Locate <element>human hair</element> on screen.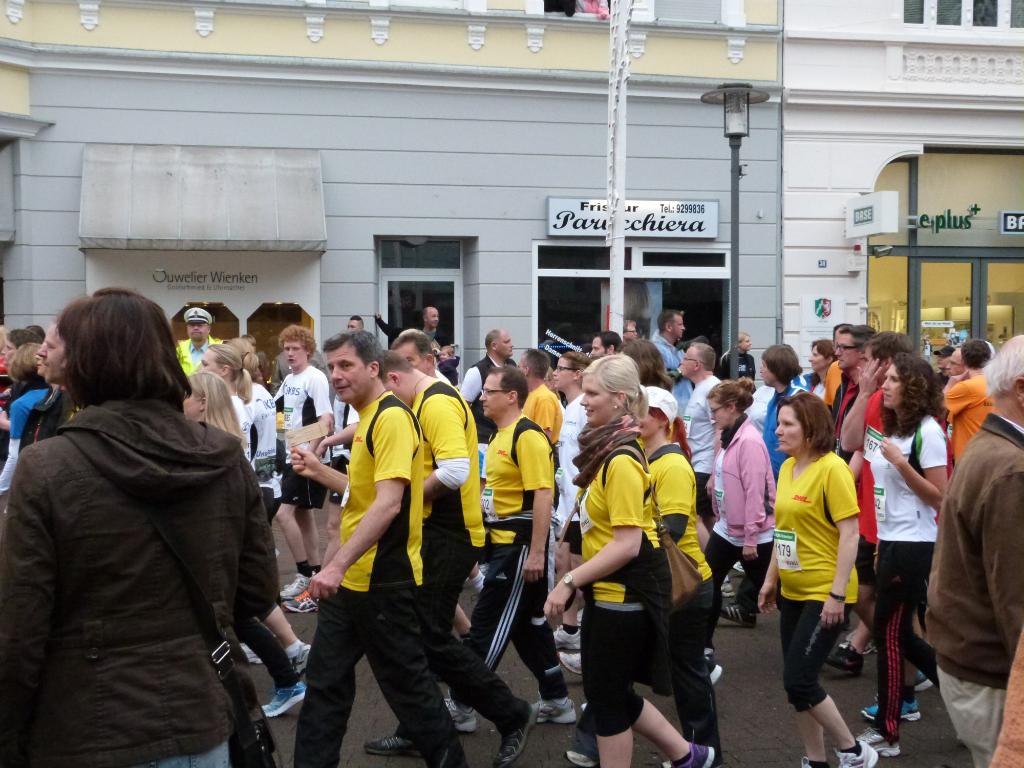
On screen at box(836, 326, 878, 369).
